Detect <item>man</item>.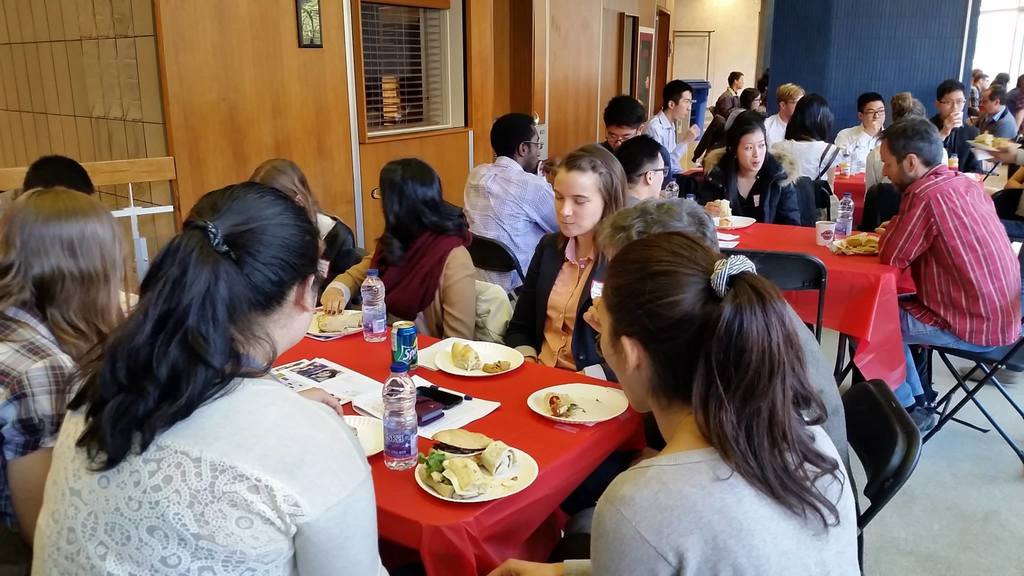
Detected at 876, 115, 1022, 431.
